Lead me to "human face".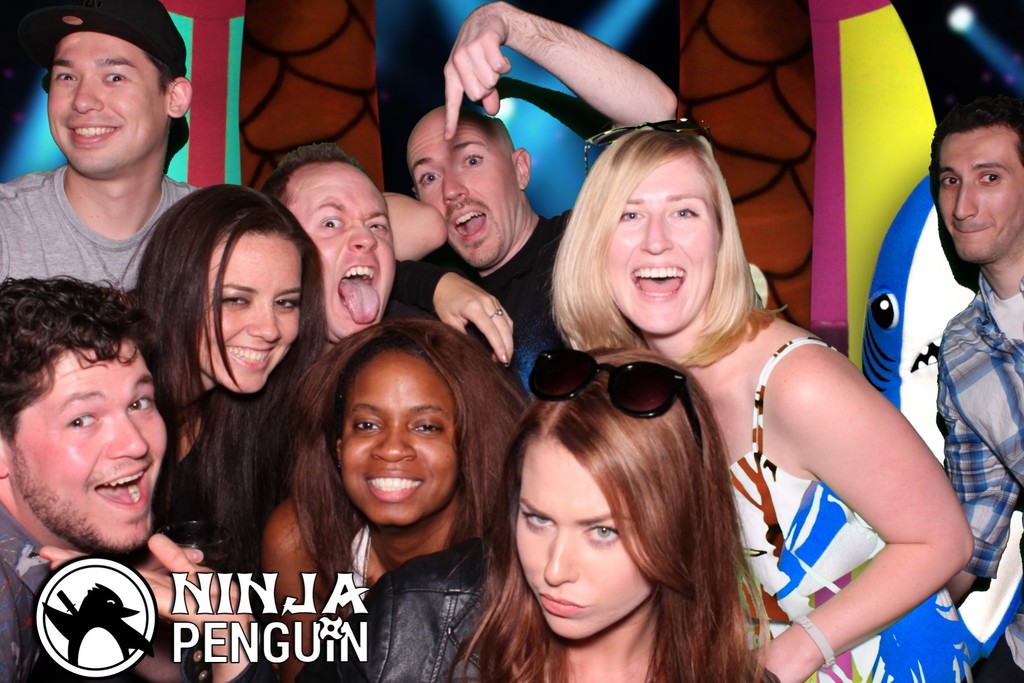
Lead to bbox=[197, 235, 303, 394].
